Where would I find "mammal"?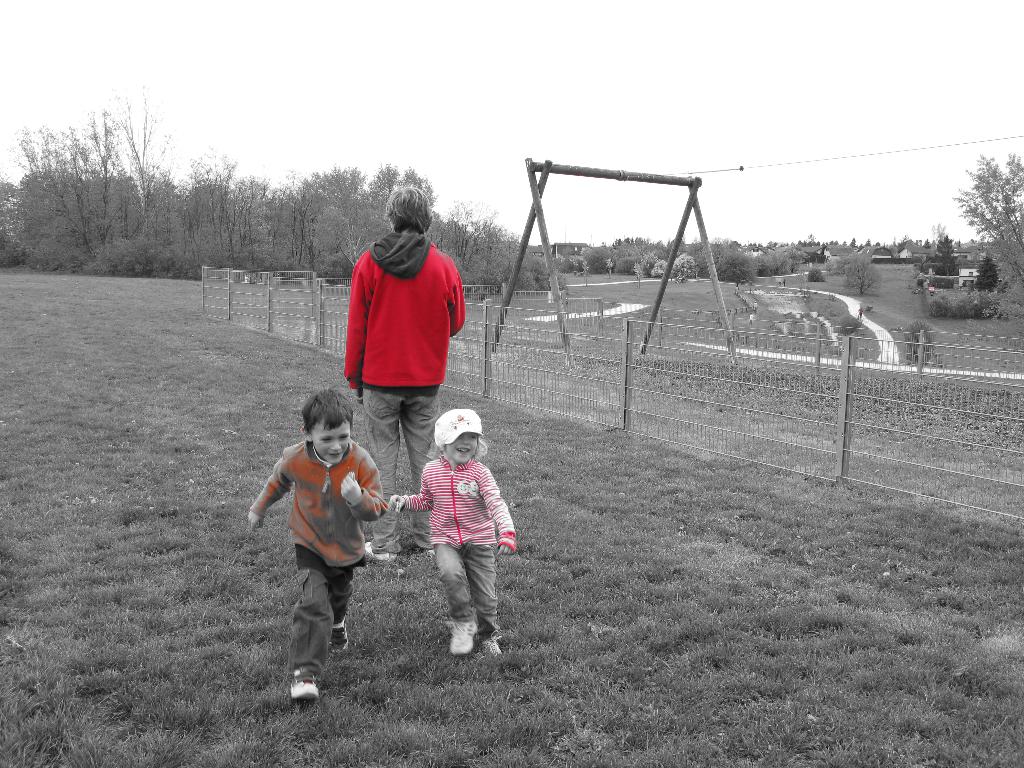
At l=258, t=396, r=387, b=689.
